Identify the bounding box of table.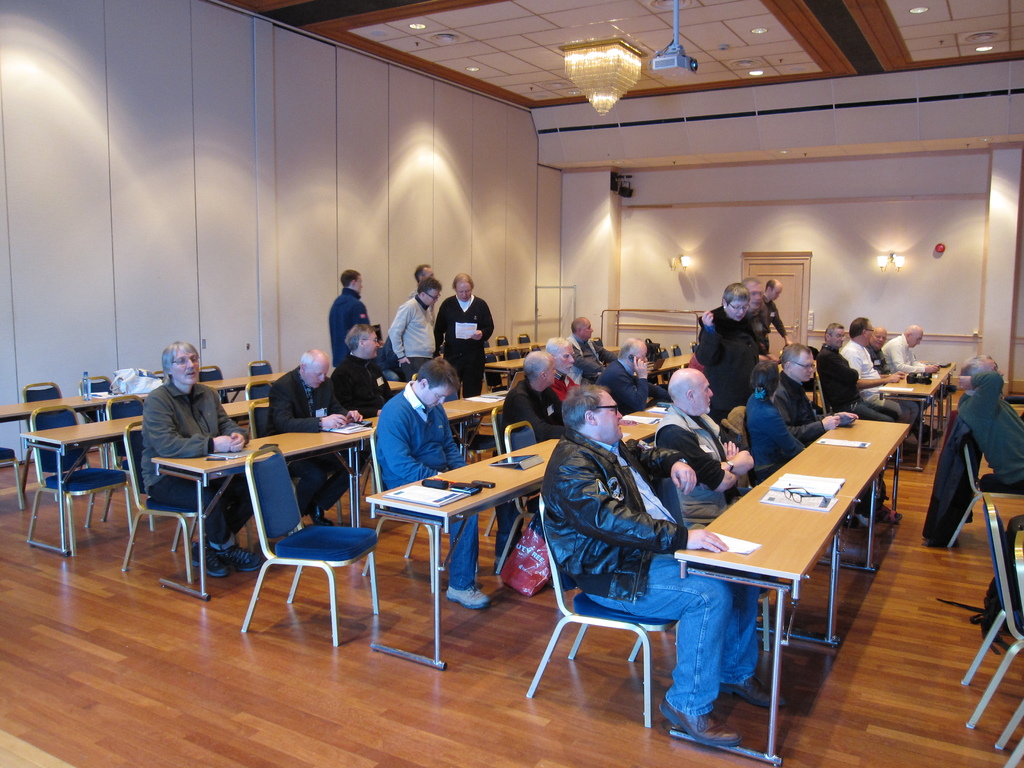
x1=646 y1=340 x2=691 y2=380.
